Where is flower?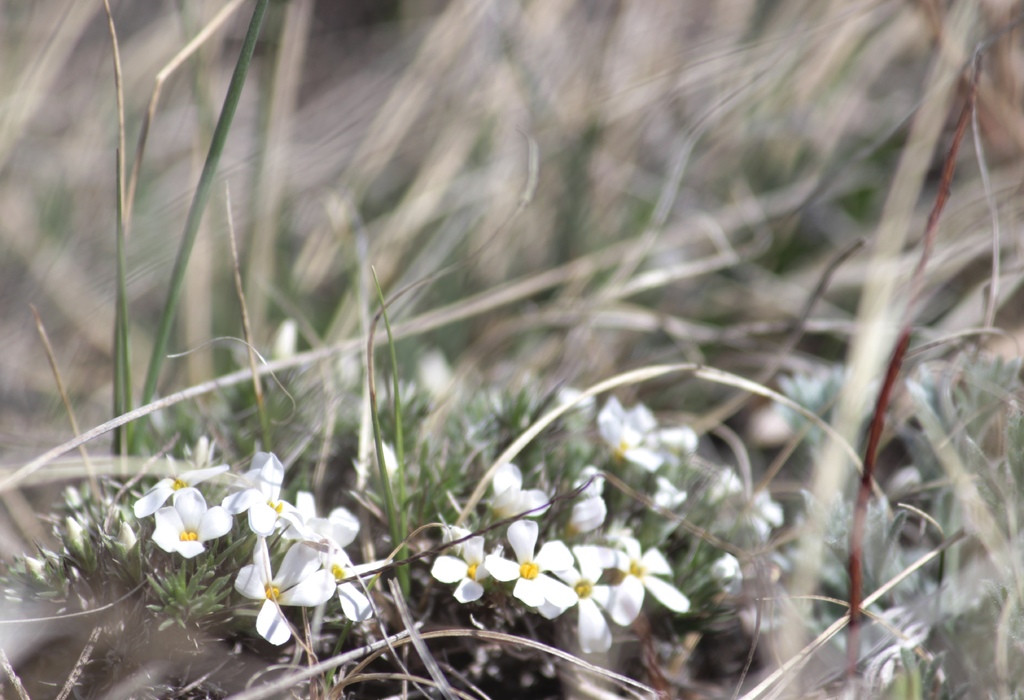
x1=570, y1=462, x2=607, y2=497.
